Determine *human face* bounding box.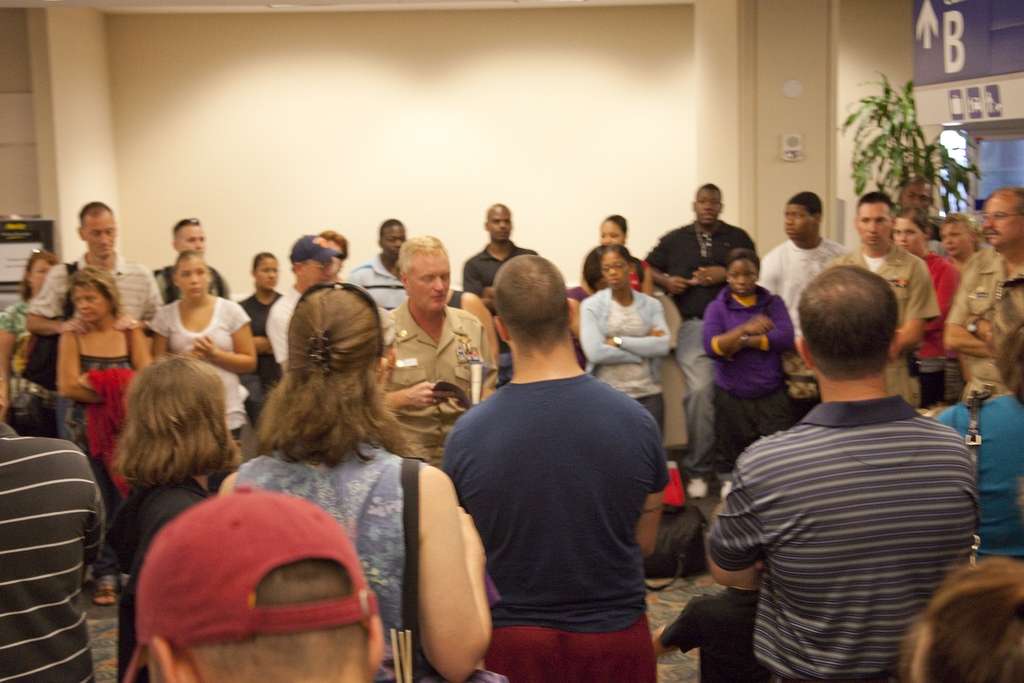
Determined: crop(599, 251, 628, 288).
